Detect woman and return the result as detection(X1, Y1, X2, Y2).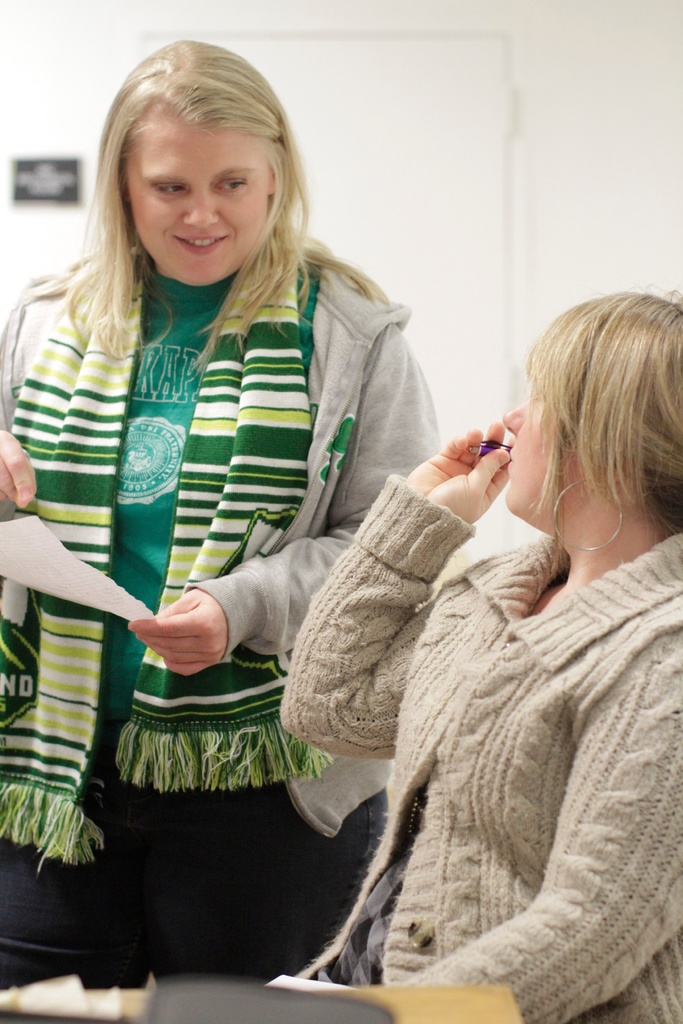
detection(284, 287, 682, 1023).
